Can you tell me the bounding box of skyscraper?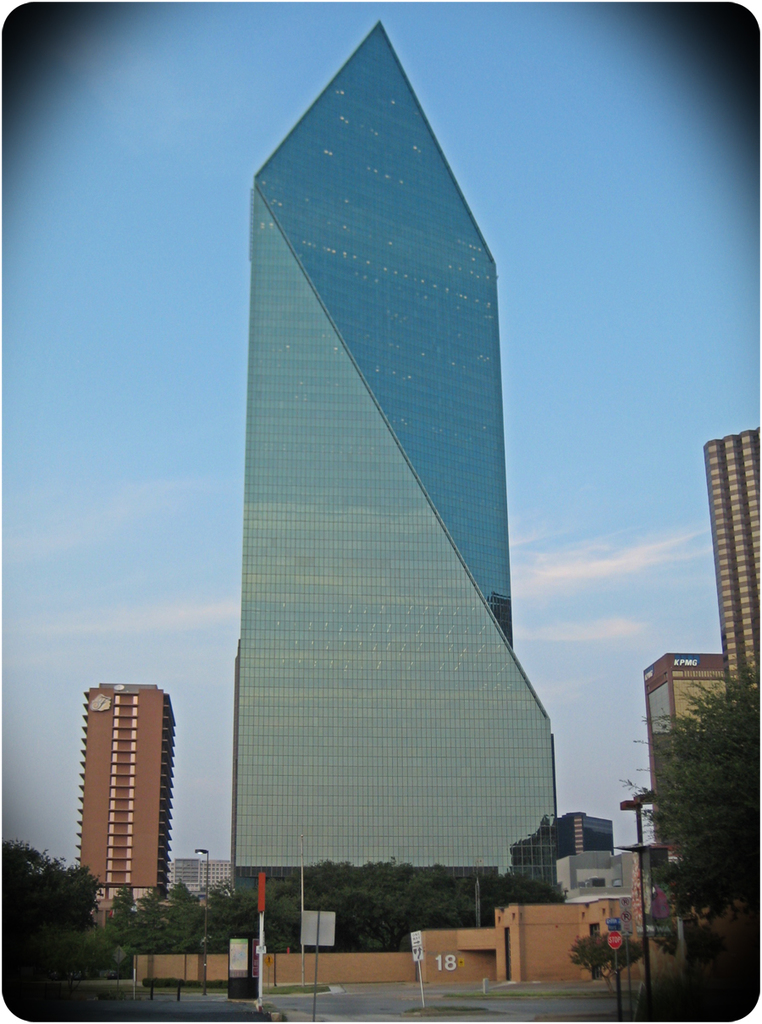
(73, 685, 177, 916).
